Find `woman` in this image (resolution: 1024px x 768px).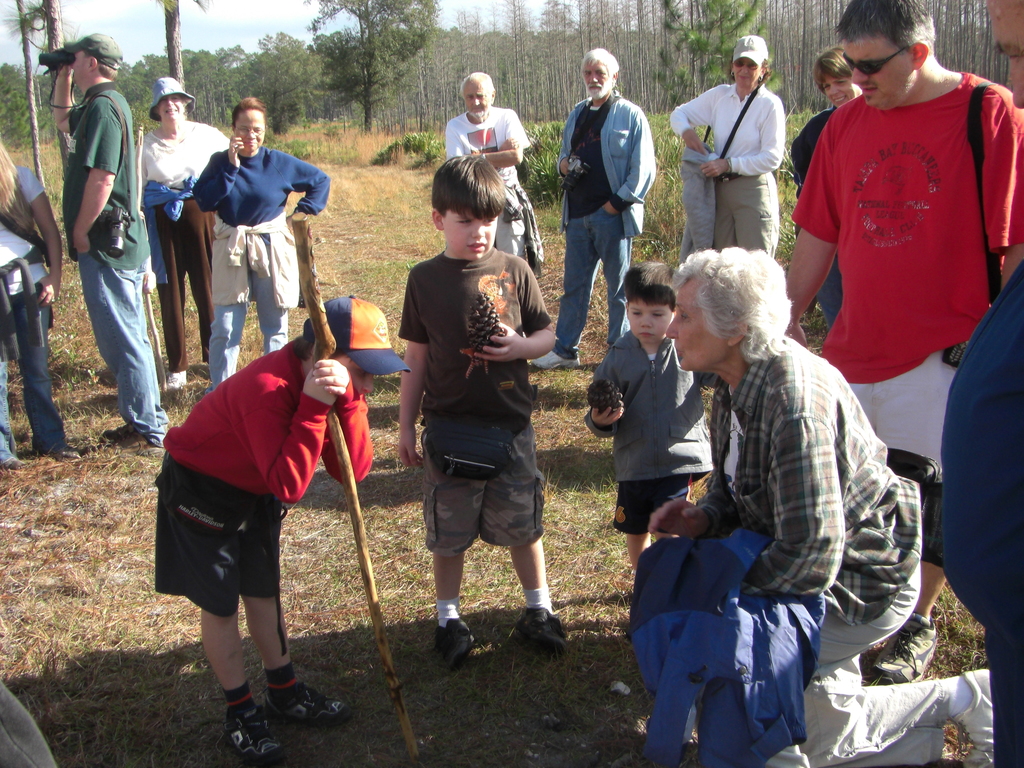
BBox(680, 62, 800, 263).
